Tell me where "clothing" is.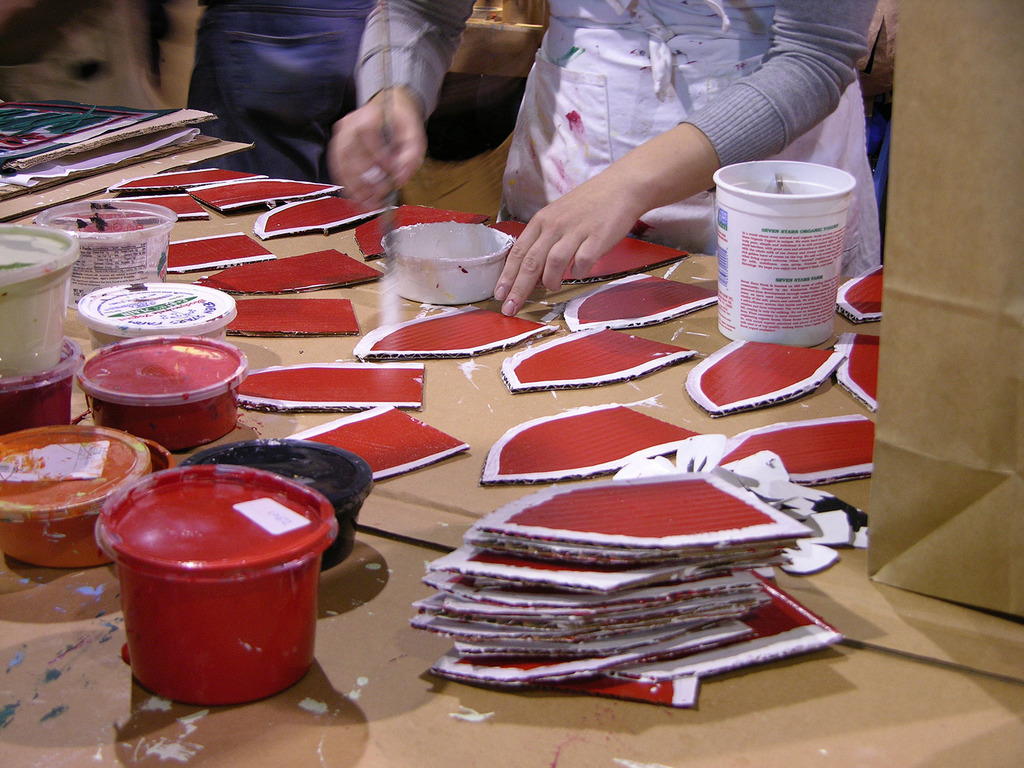
"clothing" is at BBox(185, 1, 374, 187).
